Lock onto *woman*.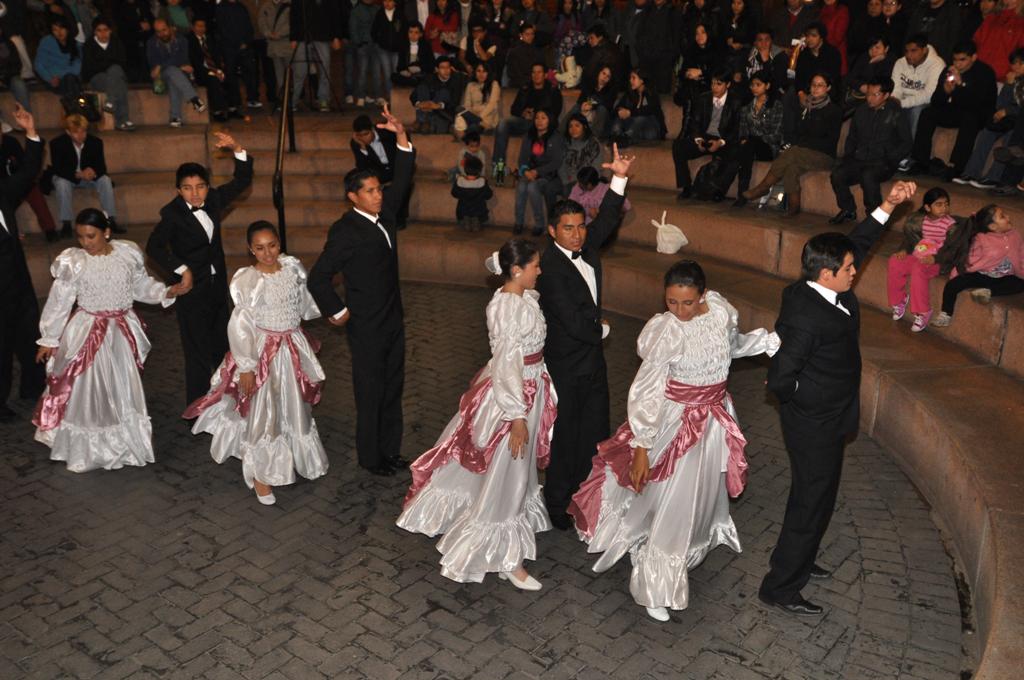
Locked: 546/112/611/212.
